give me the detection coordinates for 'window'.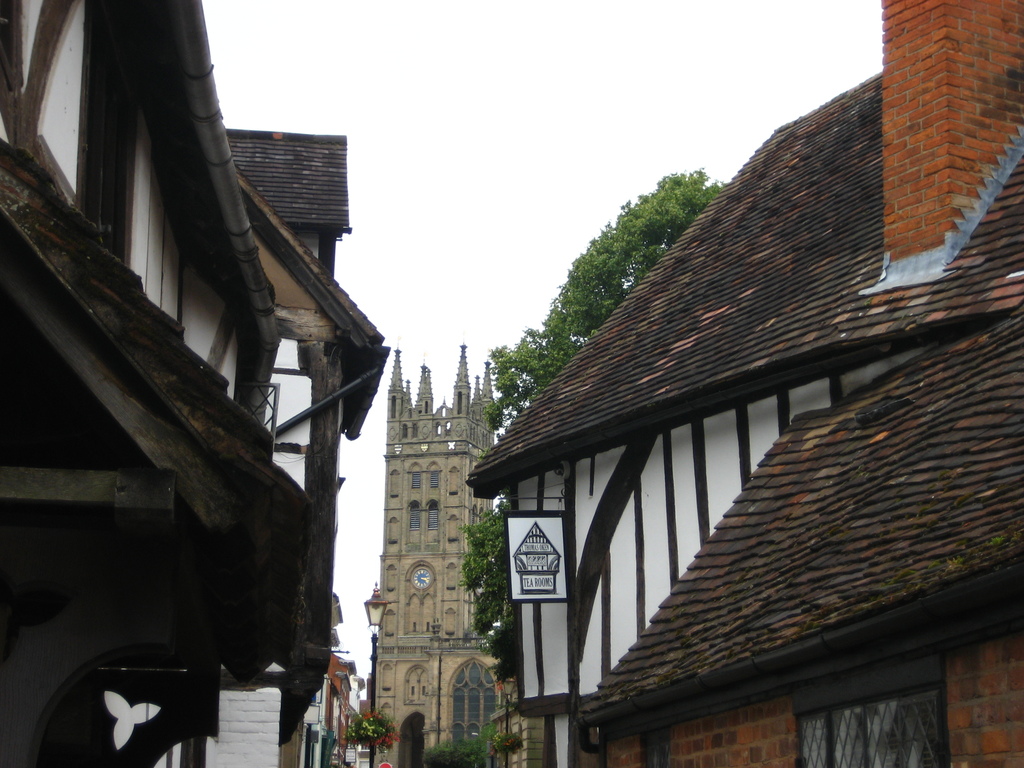
408/470/419/489.
